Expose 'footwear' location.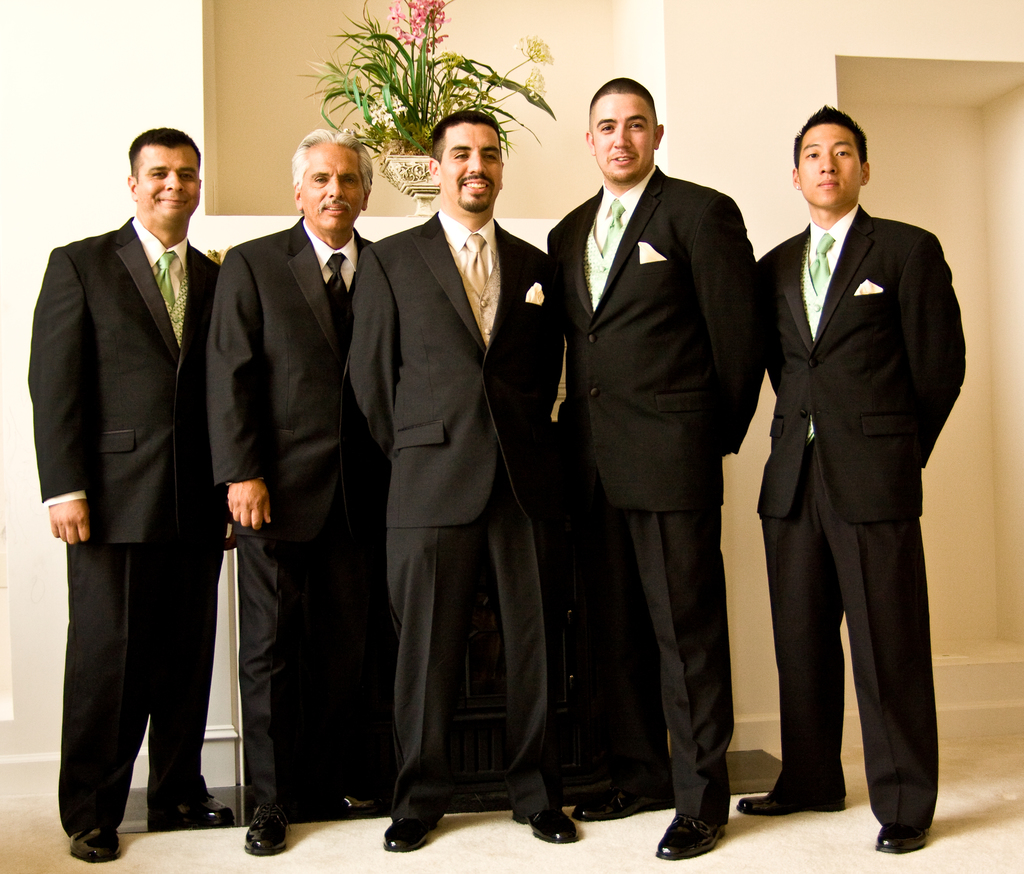
Exposed at 875, 823, 924, 854.
